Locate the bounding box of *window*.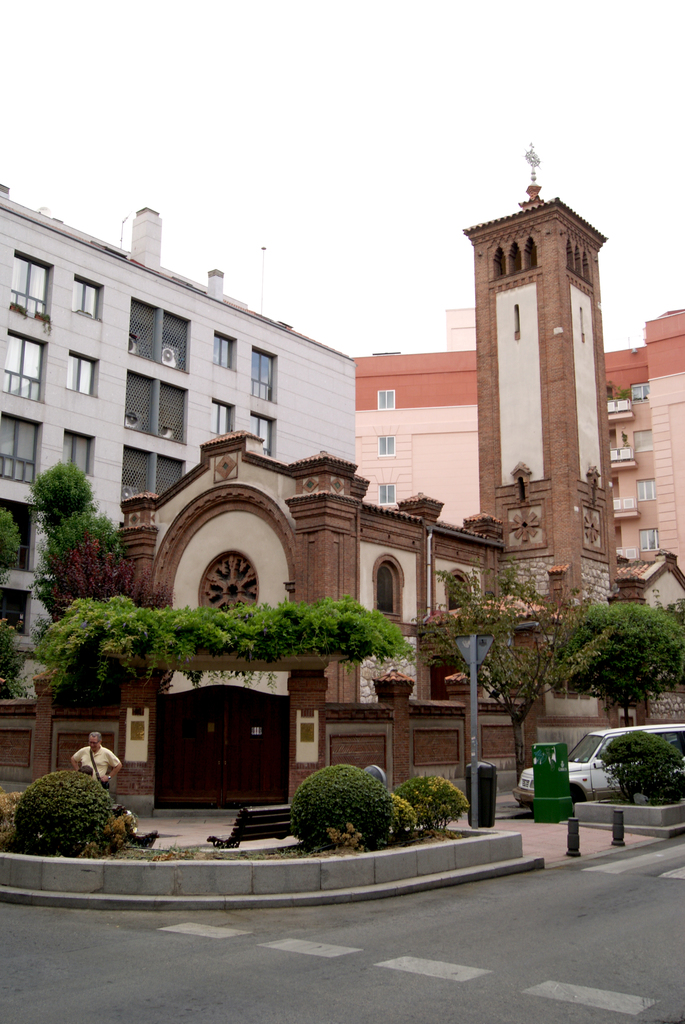
Bounding box: {"x1": 65, "y1": 349, "x2": 99, "y2": 399}.
